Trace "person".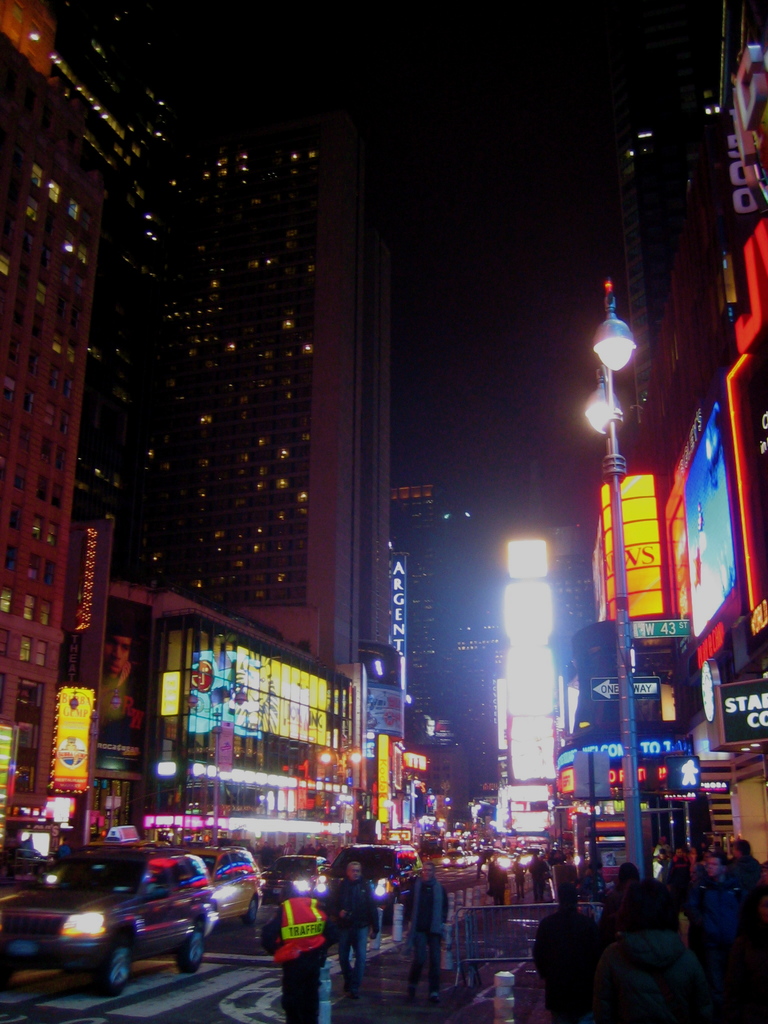
Traced to [262, 848, 356, 1007].
